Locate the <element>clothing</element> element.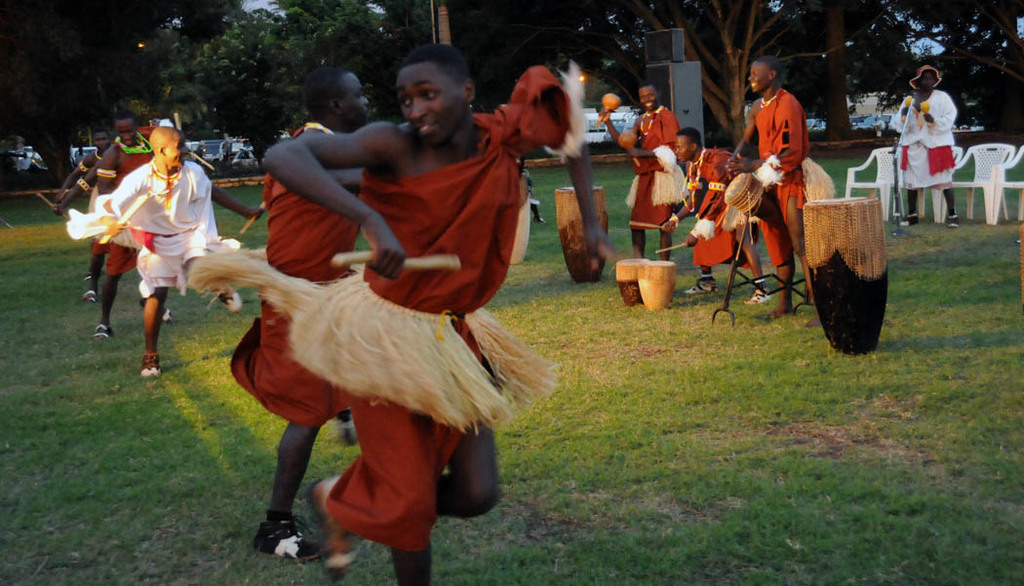
Element bbox: x1=690 y1=140 x2=749 y2=252.
